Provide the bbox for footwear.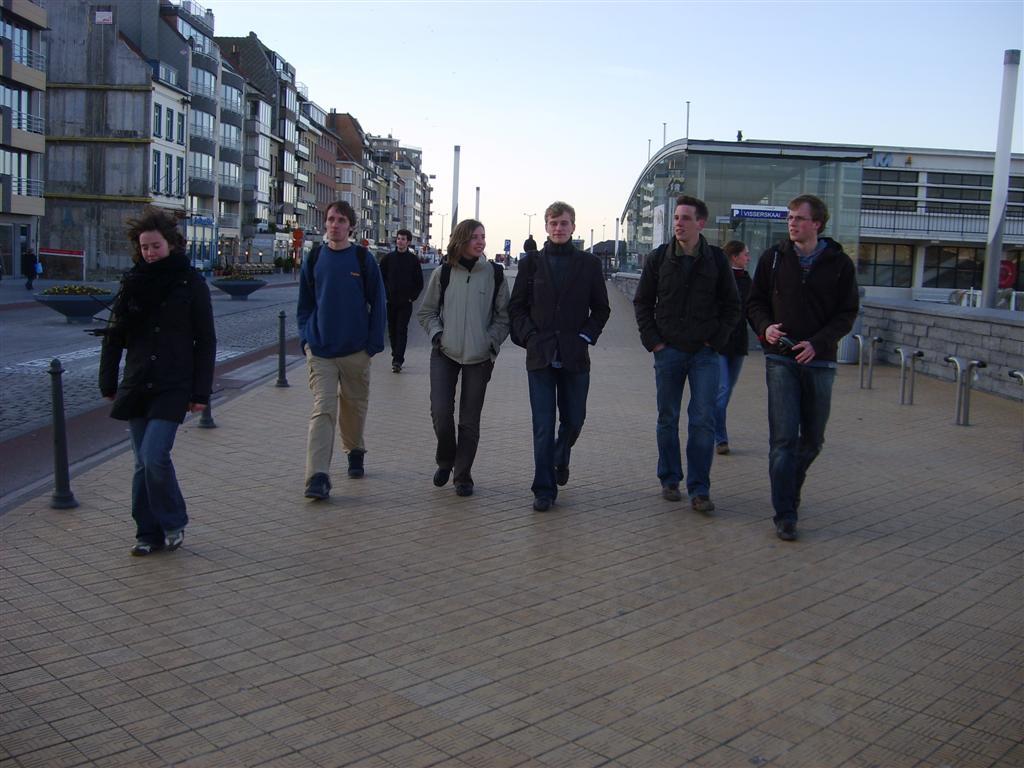
l=348, t=451, r=362, b=482.
